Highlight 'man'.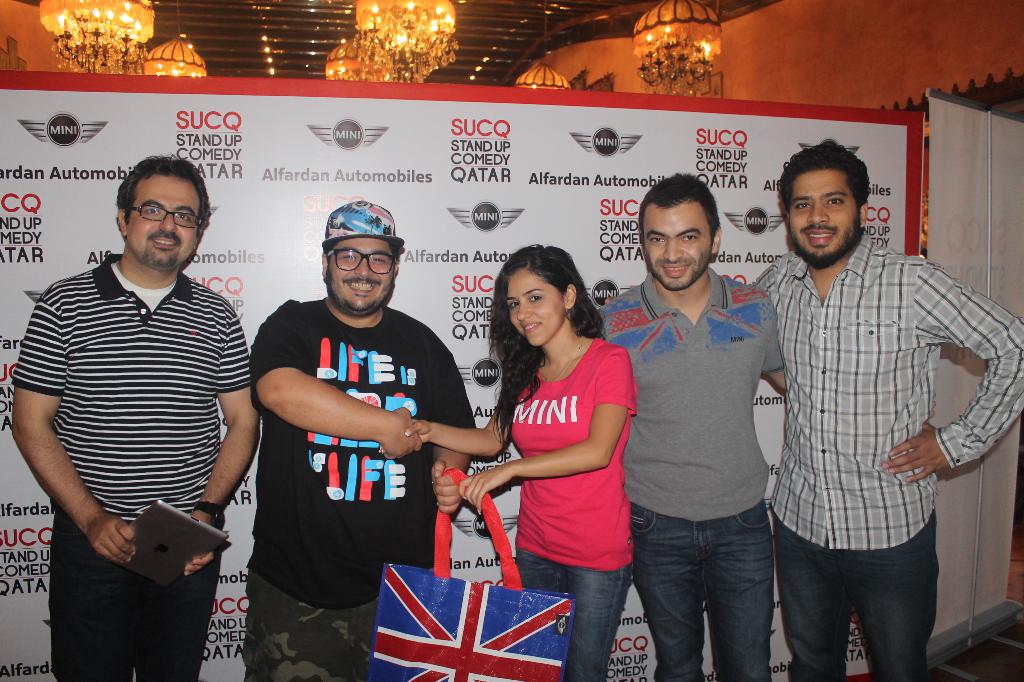
Highlighted region: 598, 170, 783, 681.
